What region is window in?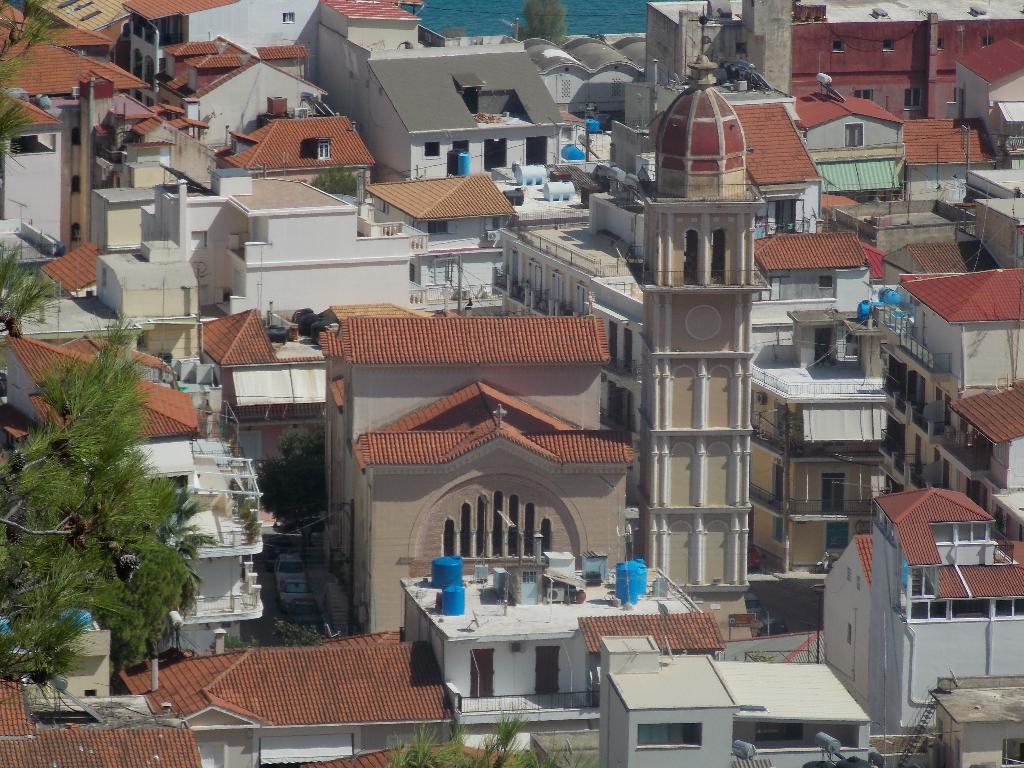
select_region(284, 12, 294, 23).
